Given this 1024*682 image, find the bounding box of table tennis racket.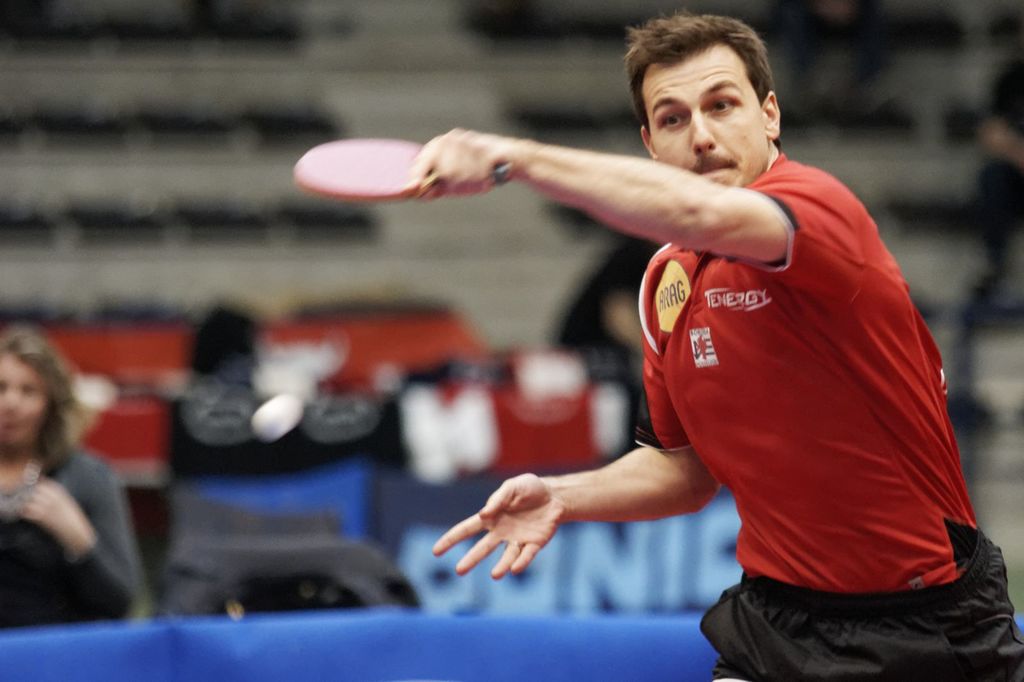
rect(287, 131, 519, 200).
